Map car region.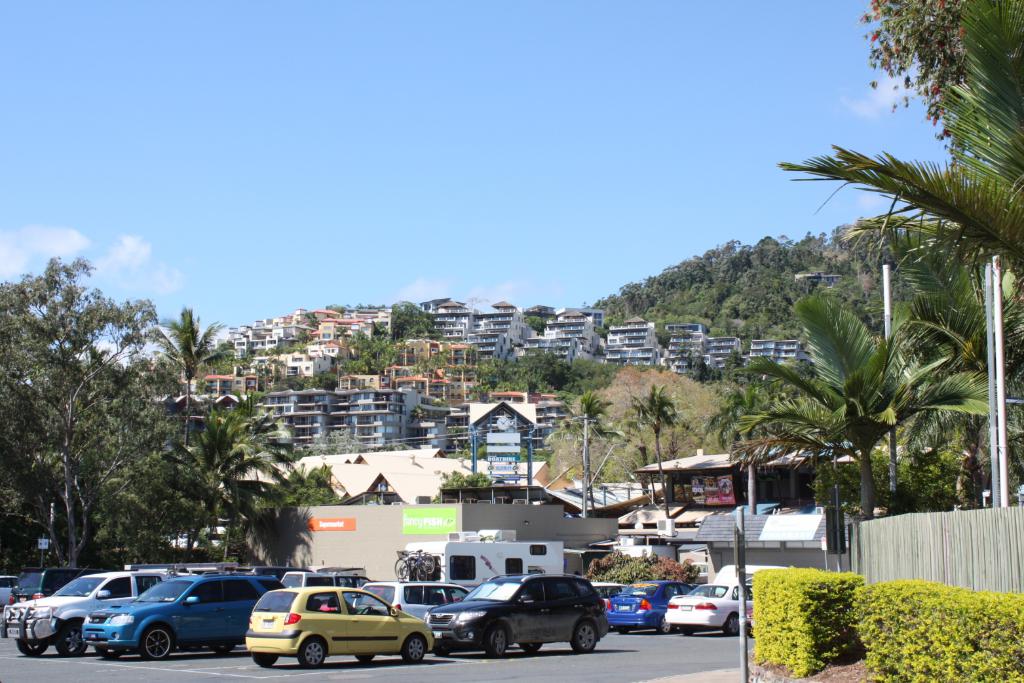
Mapped to bbox(425, 572, 618, 663).
